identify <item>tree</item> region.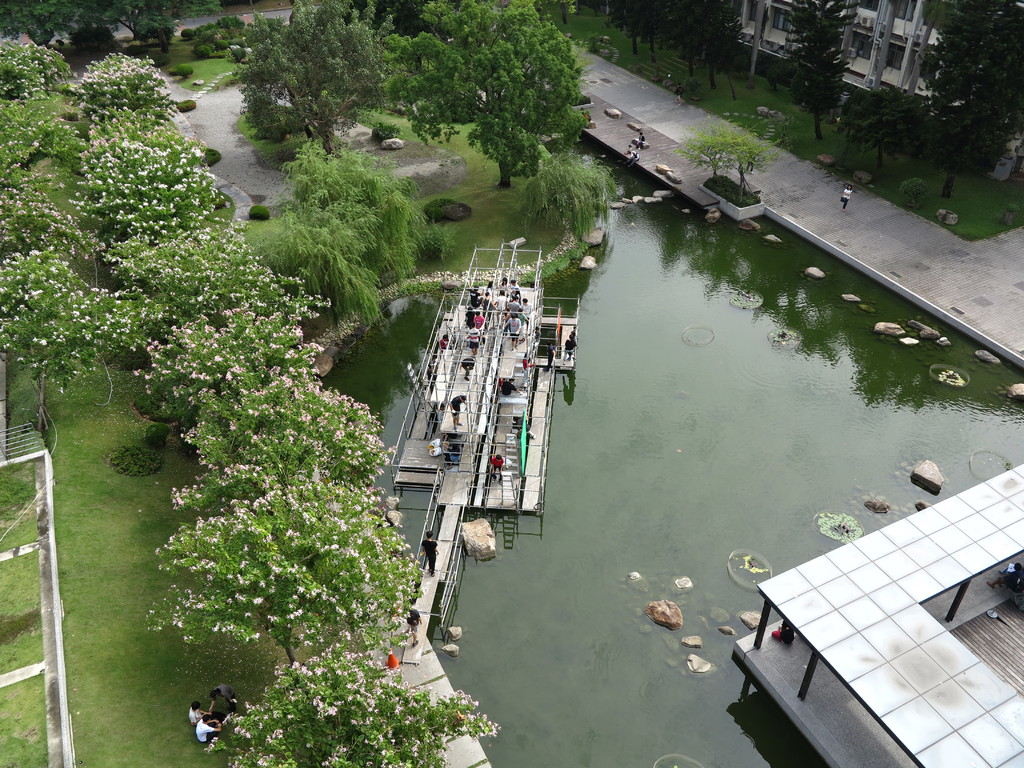
Region: 75, 139, 227, 244.
